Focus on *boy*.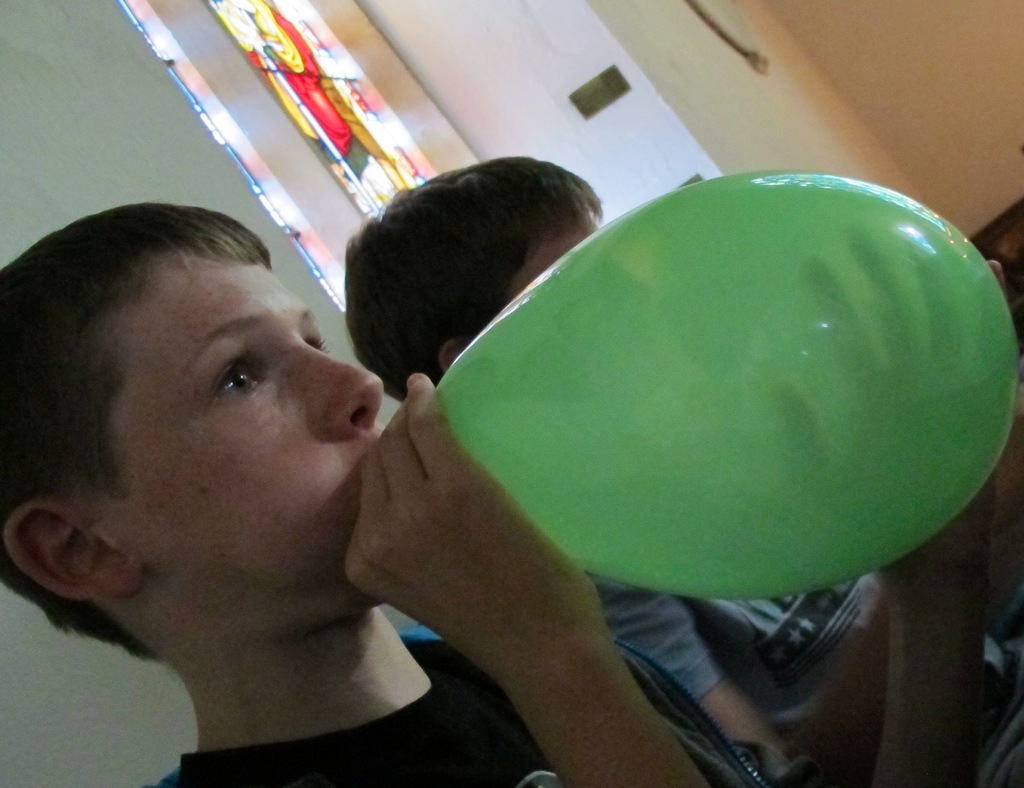
Focused at bbox(321, 130, 1008, 787).
